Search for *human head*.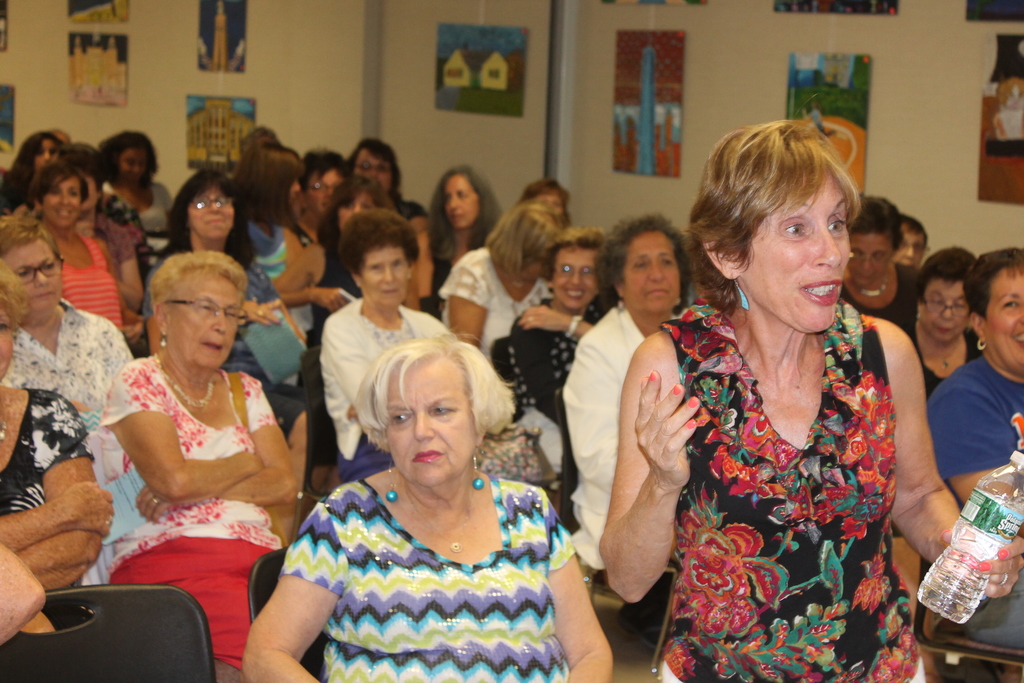
Found at l=29, t=132, r=58, b=172.
